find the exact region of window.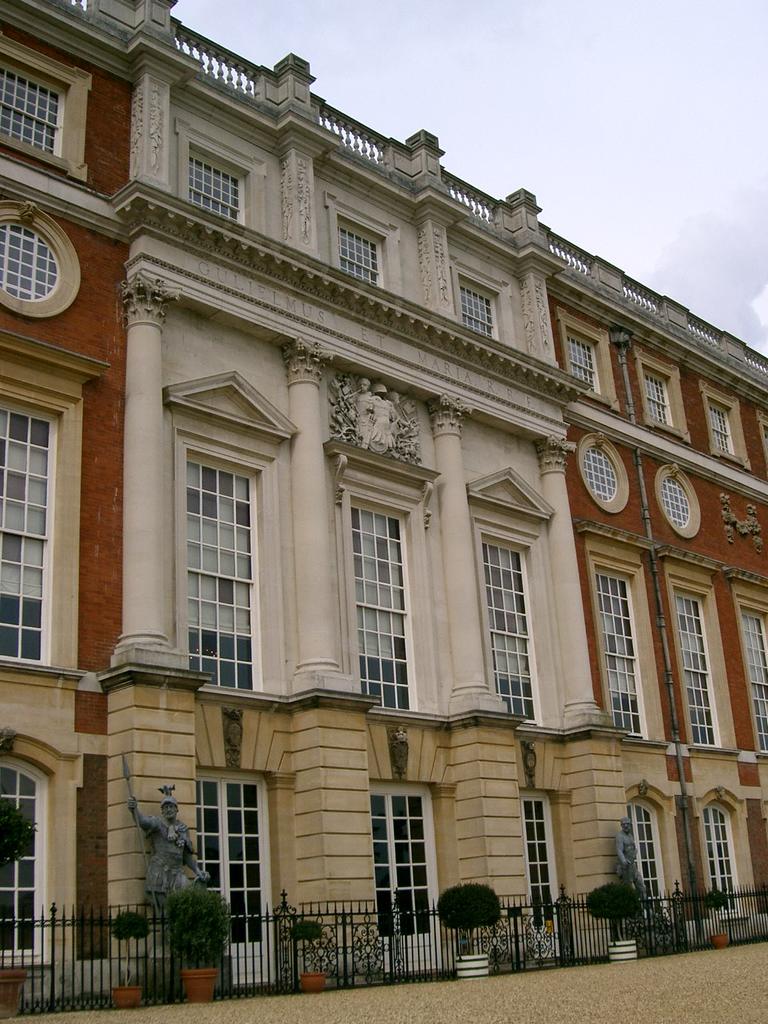
Exact region: locate(334, 212, 387, 284).
